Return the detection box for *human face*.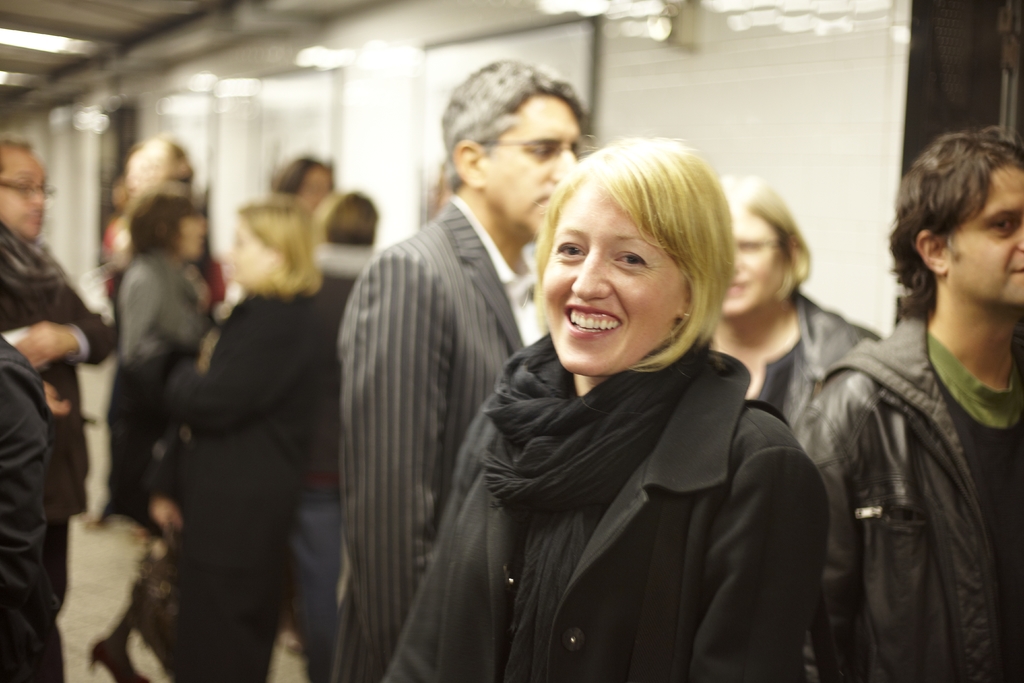
box(228, 213, 269, 289).
